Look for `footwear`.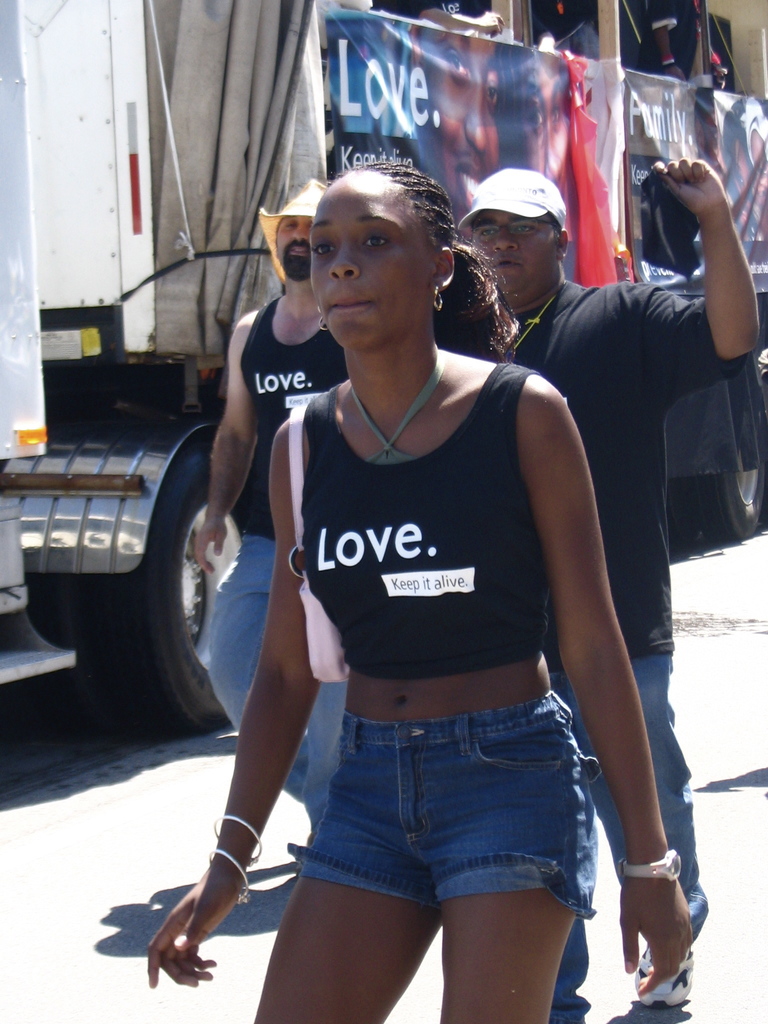
Found: [651, 943, 700, 1005].
